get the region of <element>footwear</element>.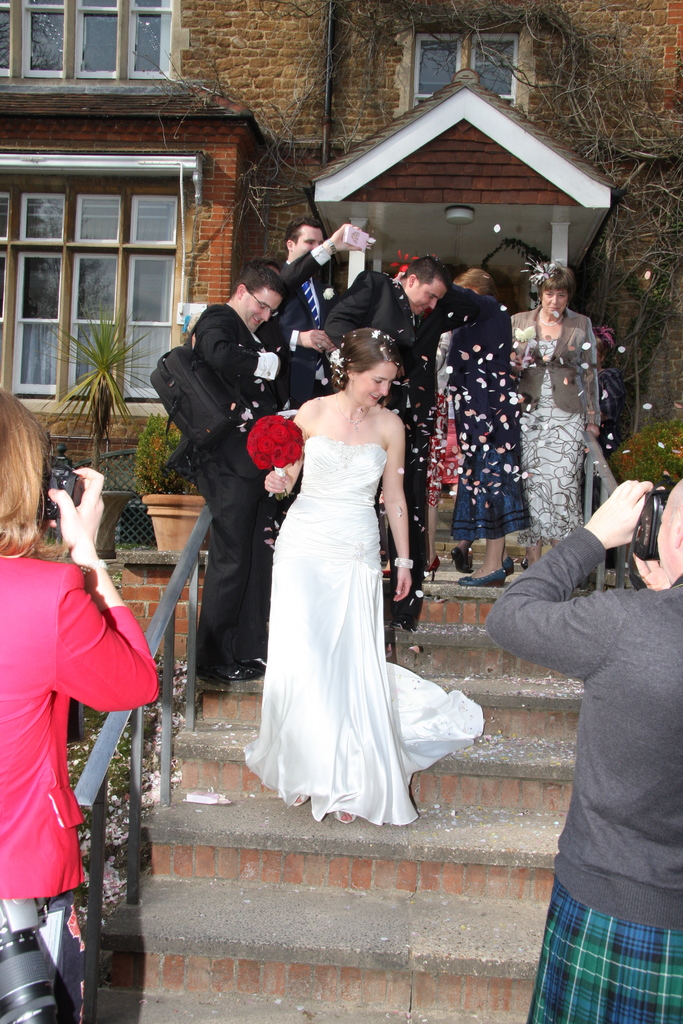
x1=500, y1=552, x2=516, y2=579.
